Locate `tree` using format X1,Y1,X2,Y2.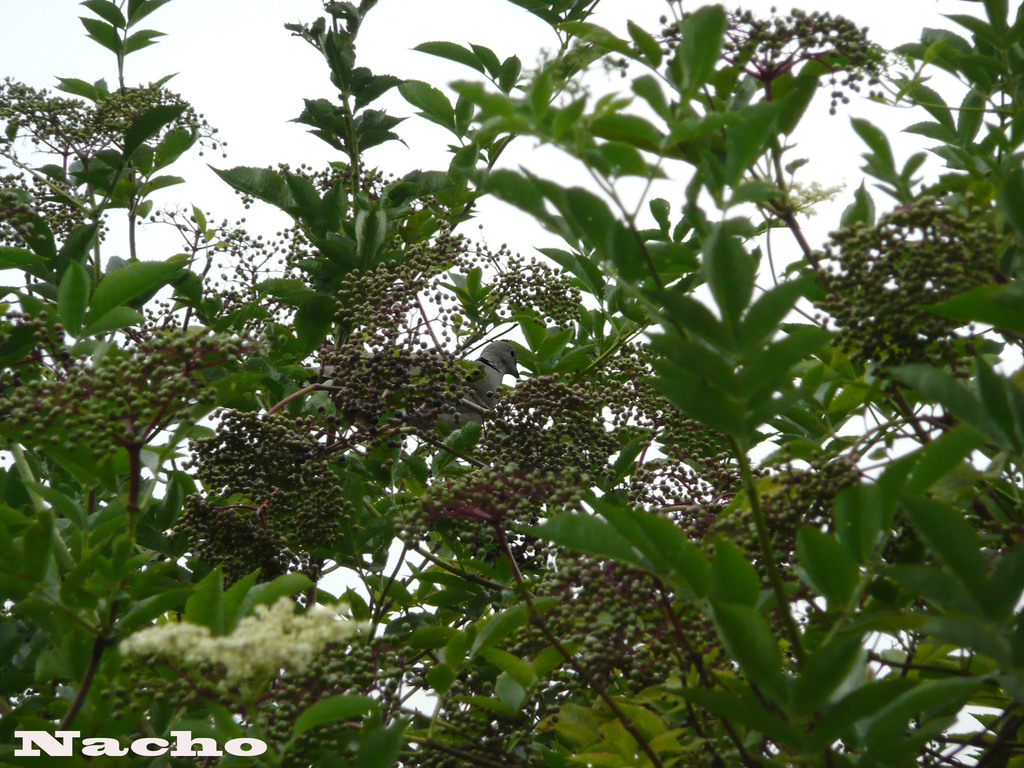
33,0,1004,740.
